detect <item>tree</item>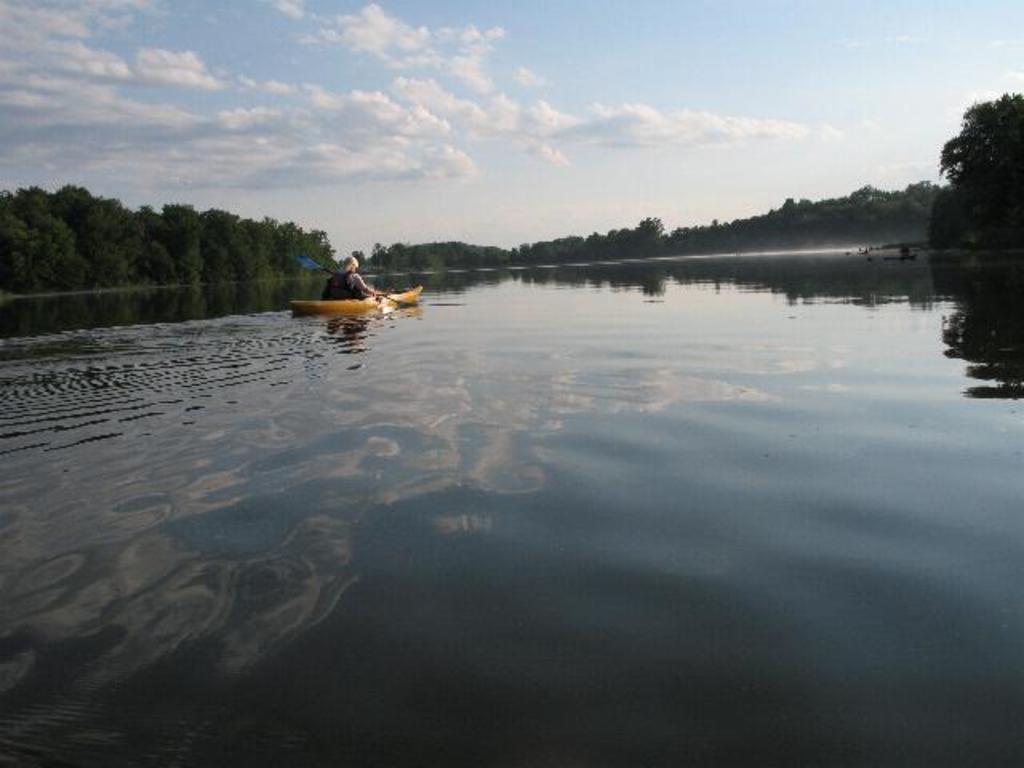
x1=848, y1=179, x2=877, y2=200
